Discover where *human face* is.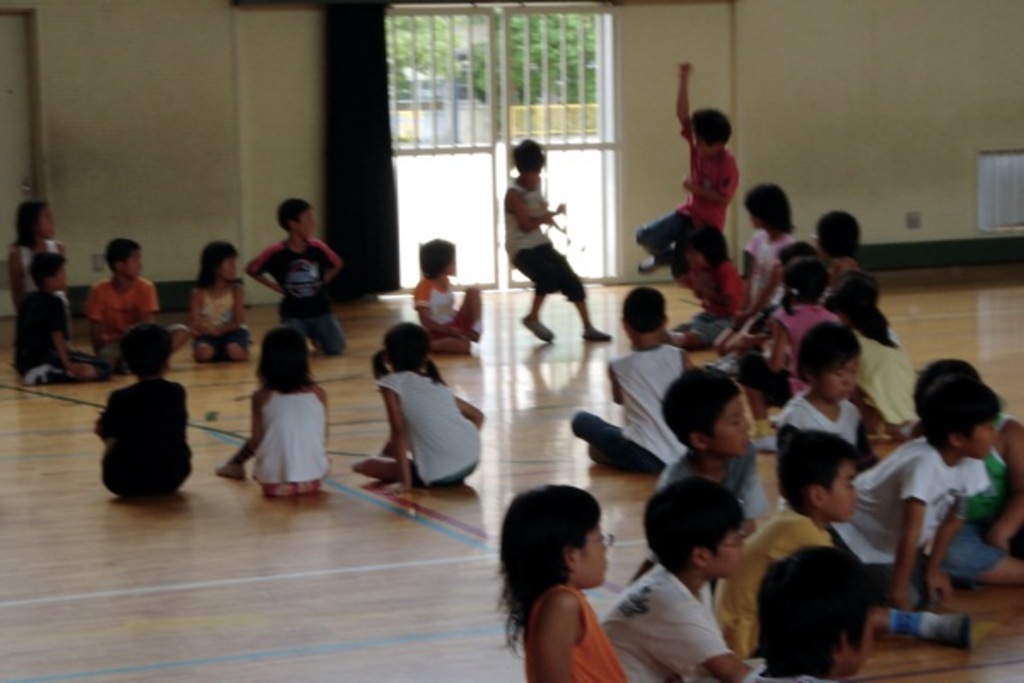
Discovered at left=220, top=258, right=239, bottom=280.
